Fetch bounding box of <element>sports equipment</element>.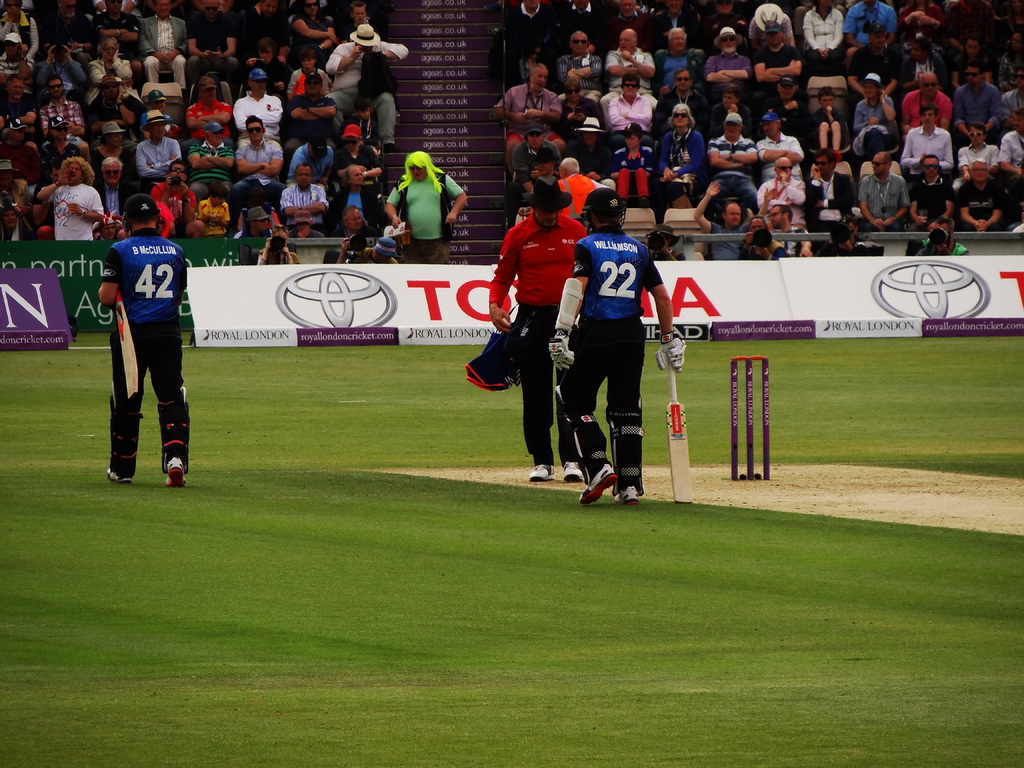
Bbox: rect(762, 355, 772, 481).
